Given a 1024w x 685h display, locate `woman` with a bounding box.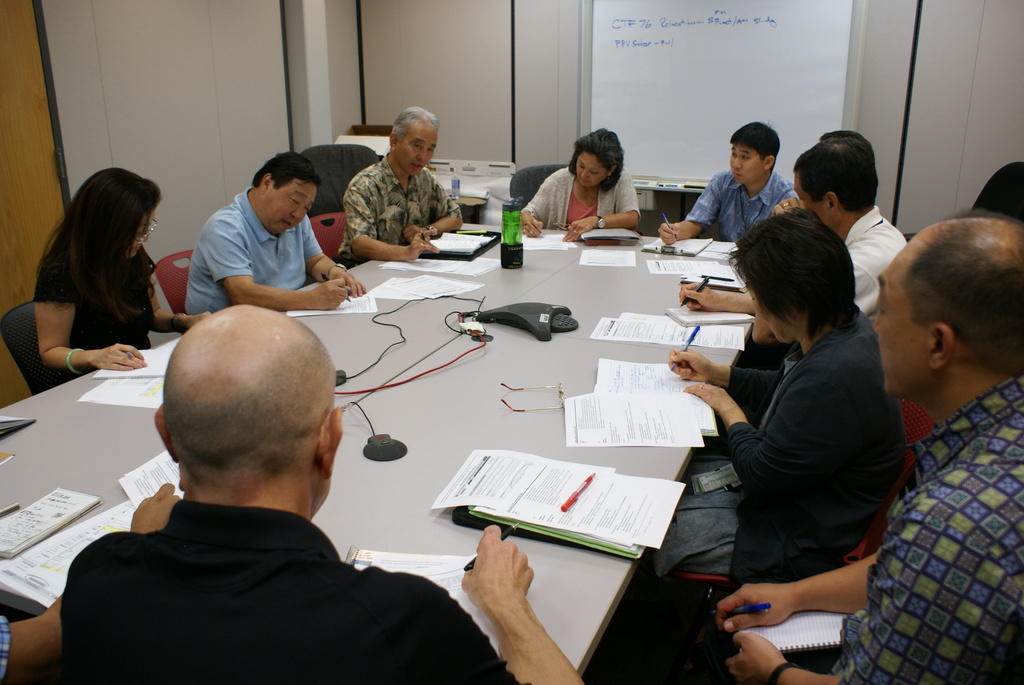
Located: x1=519 y1=133 x2=660 y2=237.
